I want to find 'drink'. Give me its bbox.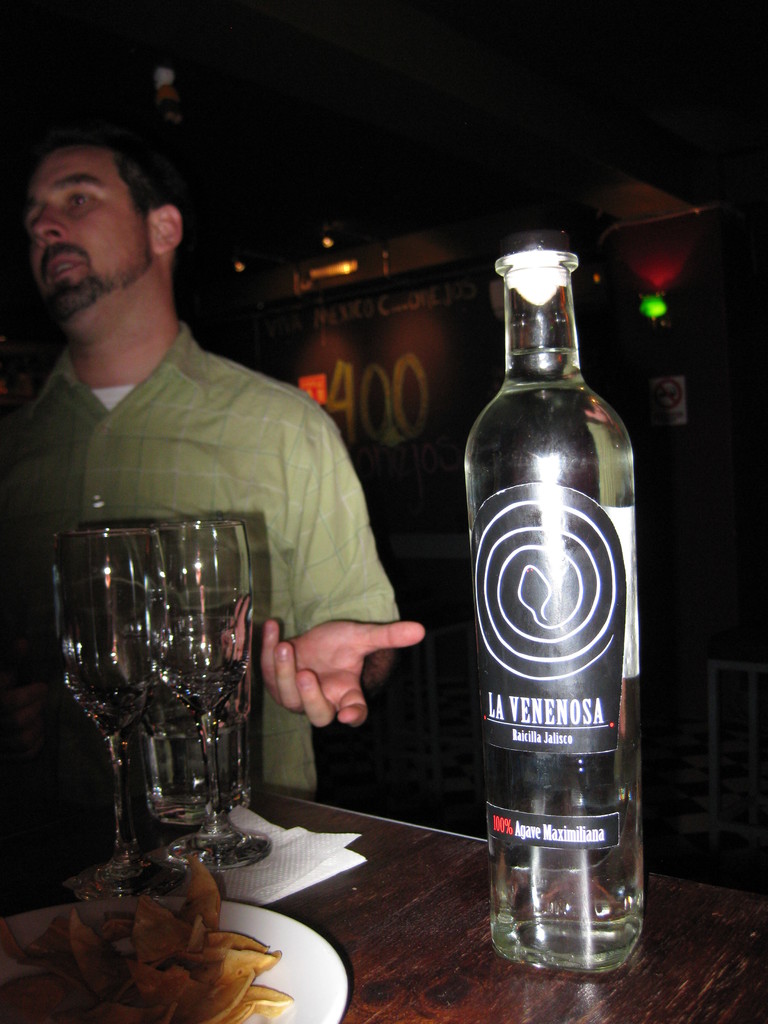
bbox=[468, 236, 650, 973].
